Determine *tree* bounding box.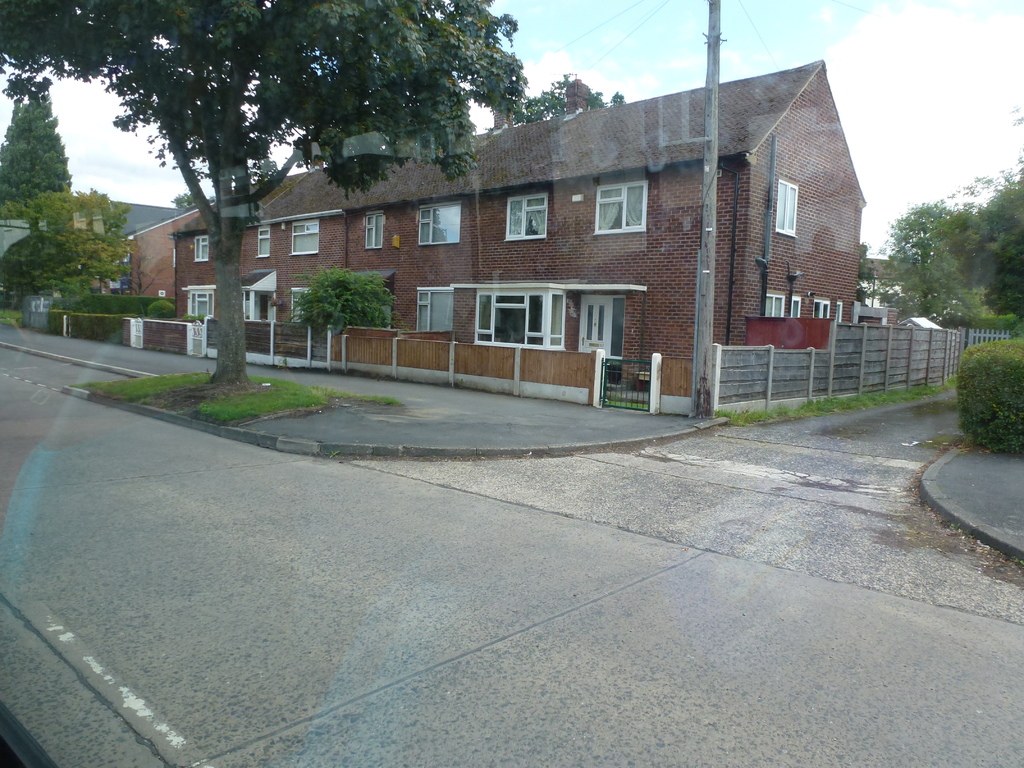
Determined: region(886, 196, 1003, 349).
